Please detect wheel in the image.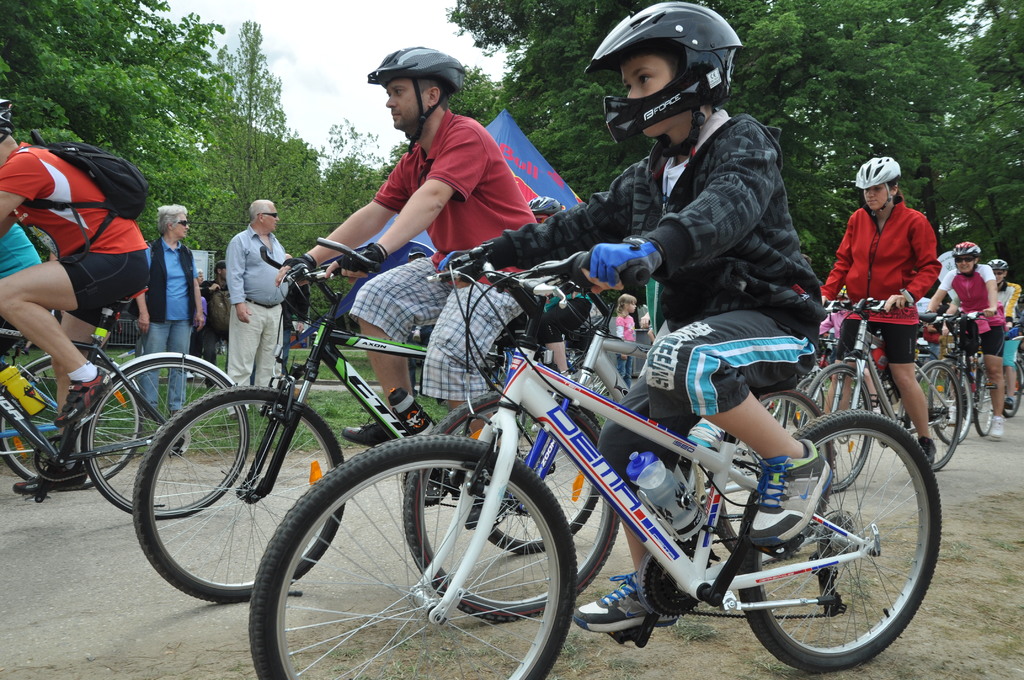
756, 408, 936, 674.
